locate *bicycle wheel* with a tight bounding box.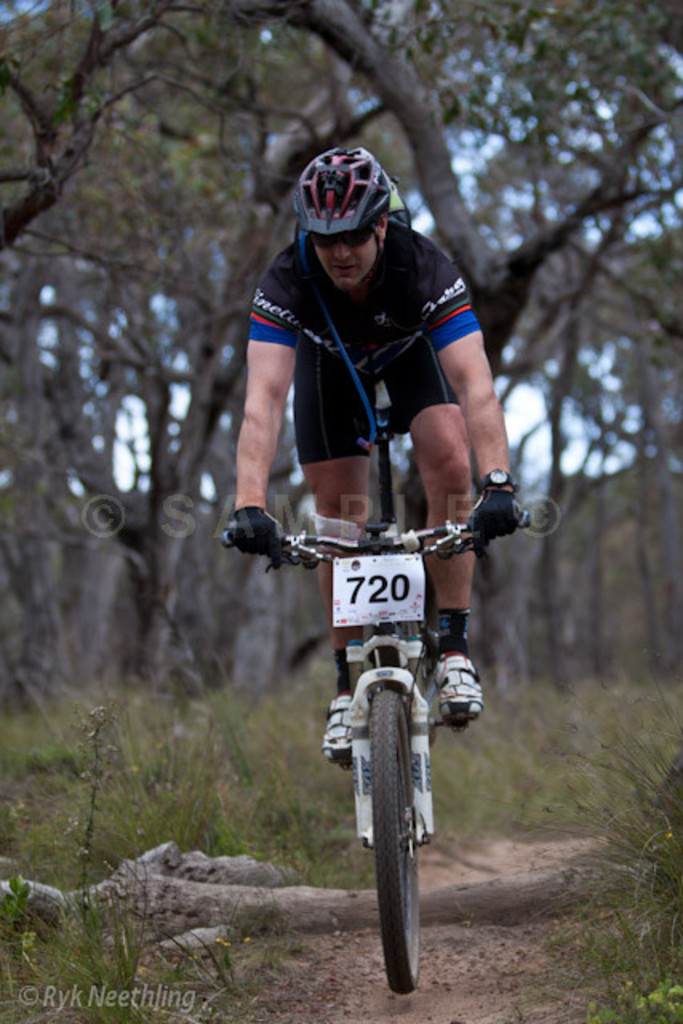
region(369, 690, 421, 989).
